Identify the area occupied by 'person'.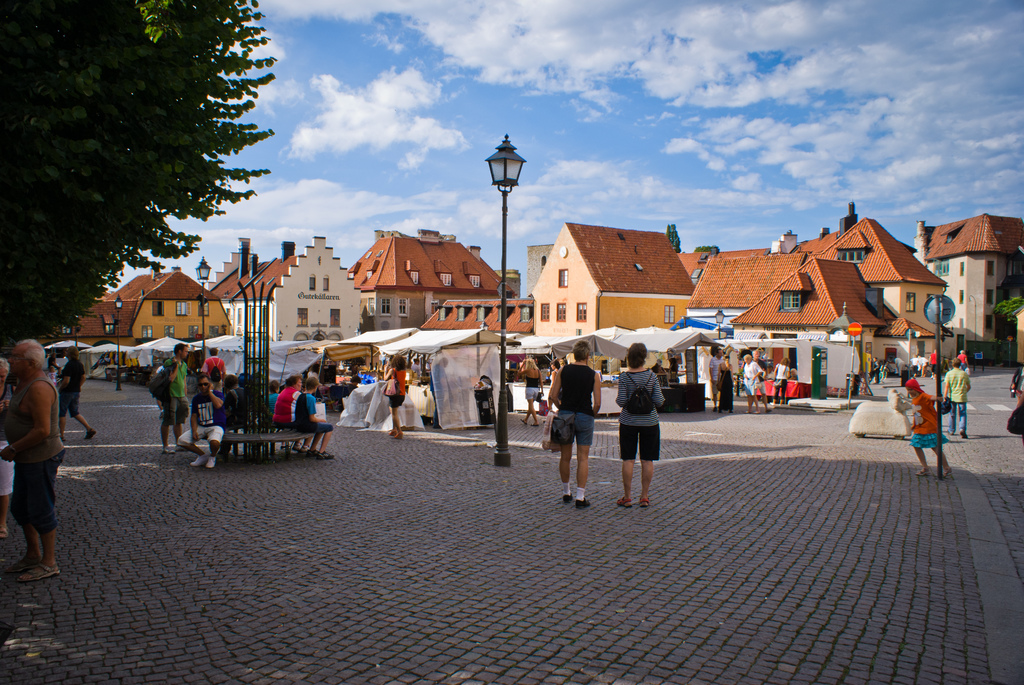
Area: bbox(710, 348, 721, 414).
